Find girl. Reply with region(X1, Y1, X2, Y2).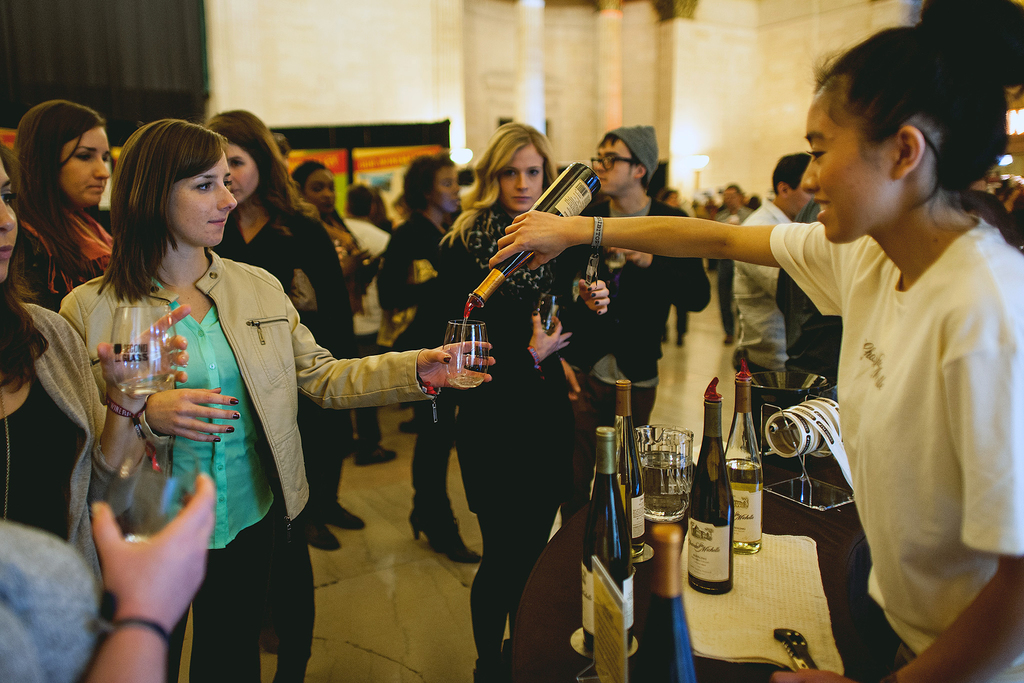
region(493, 19, 1023, 682).
